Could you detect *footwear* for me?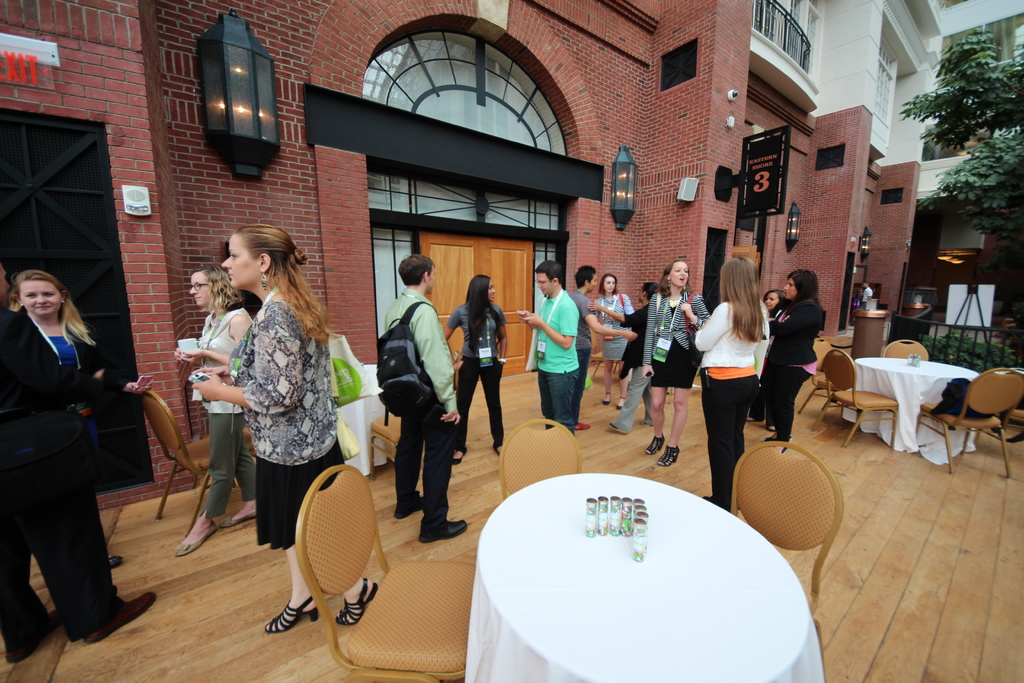
Detection result: <region>419, 522, 470, 541</region>.
